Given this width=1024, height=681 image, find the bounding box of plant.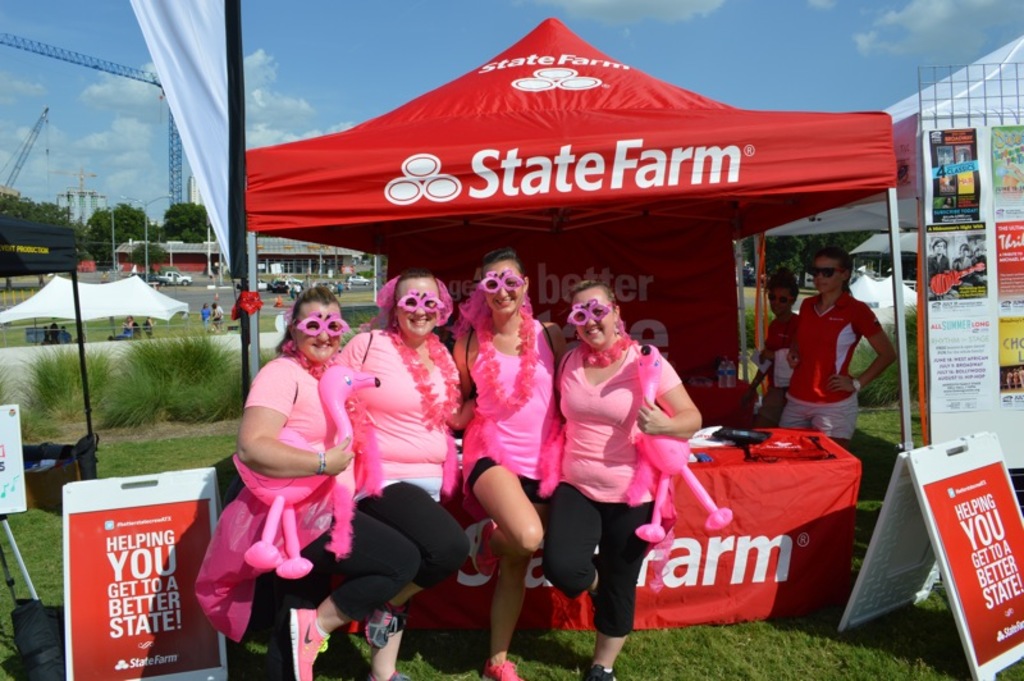
locate(32, 342, 125, 420).
